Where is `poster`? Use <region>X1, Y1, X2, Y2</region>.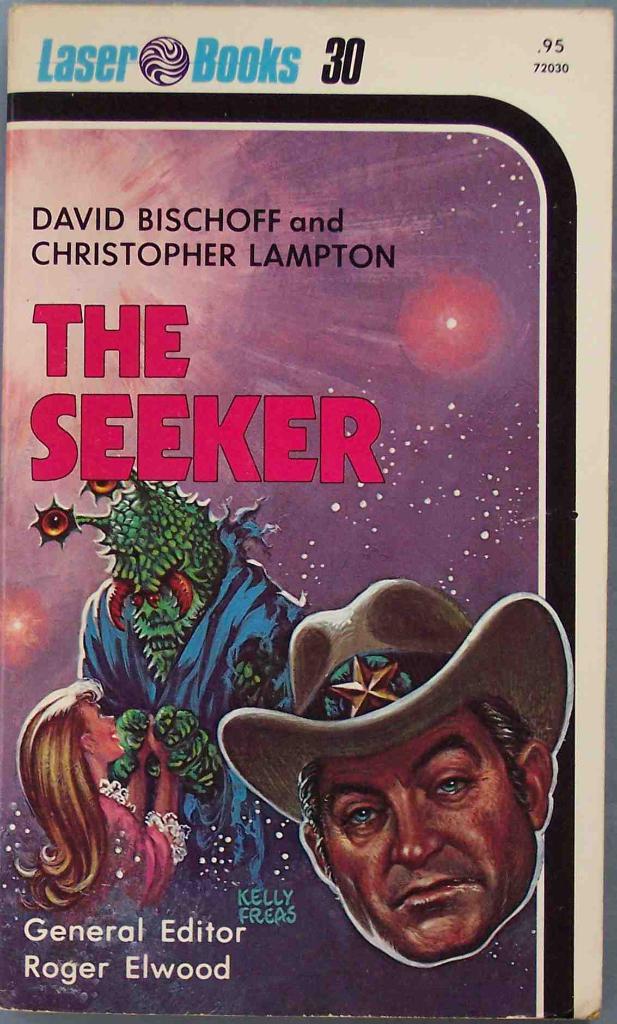
<region>0, 0, 616, 1023</region>.
